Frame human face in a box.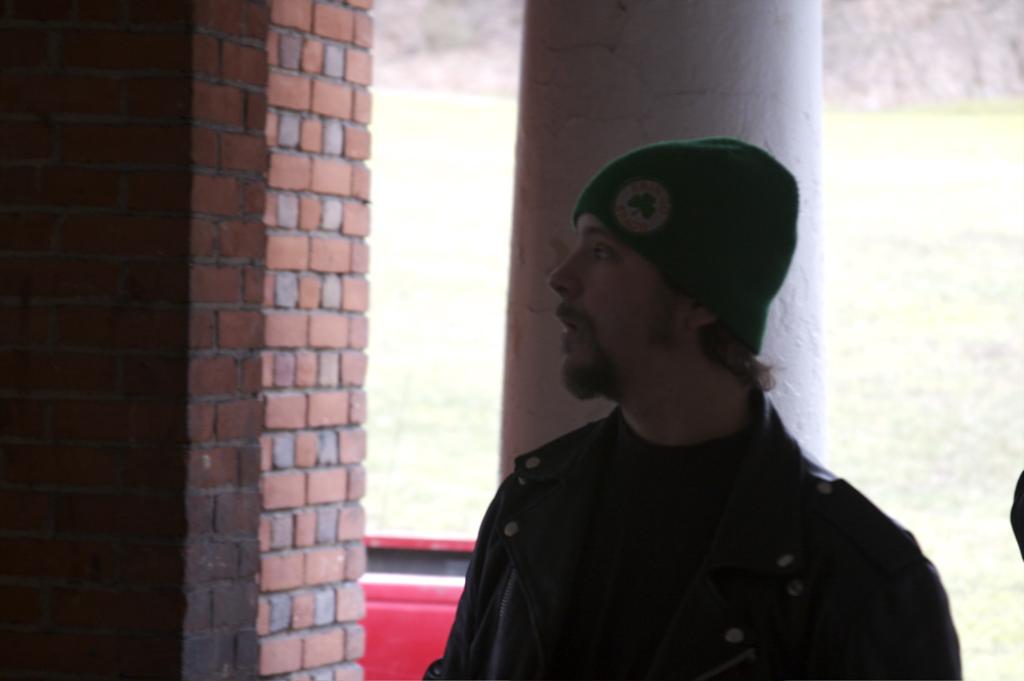
x1=551 y1=214 x2=693 y2=386.
